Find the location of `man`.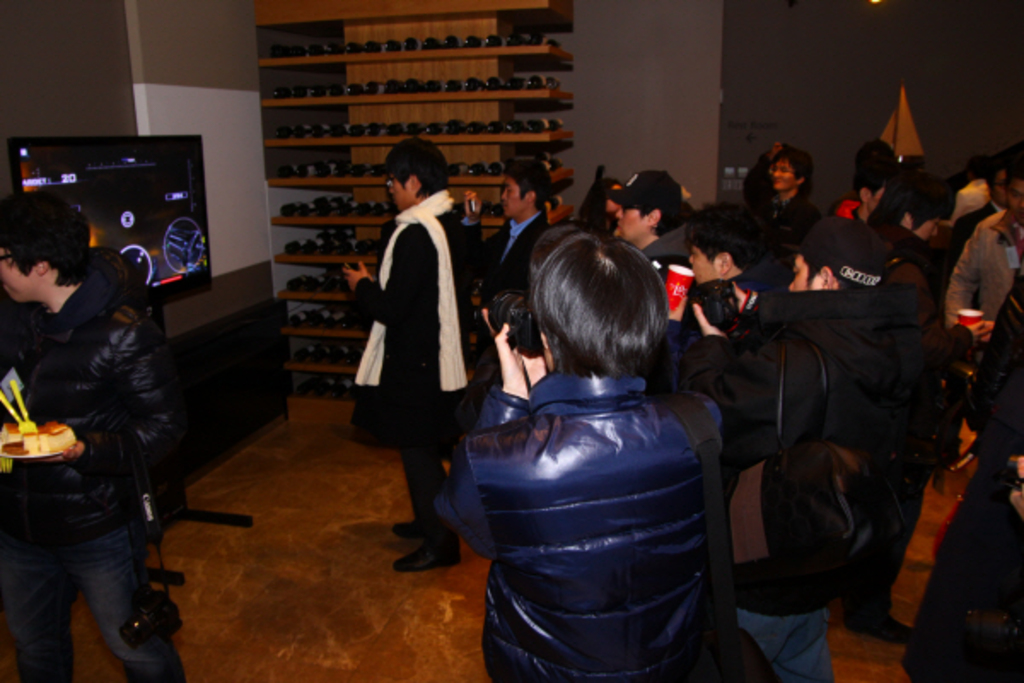
Location: bbox=(437, 225, 727, 681).
